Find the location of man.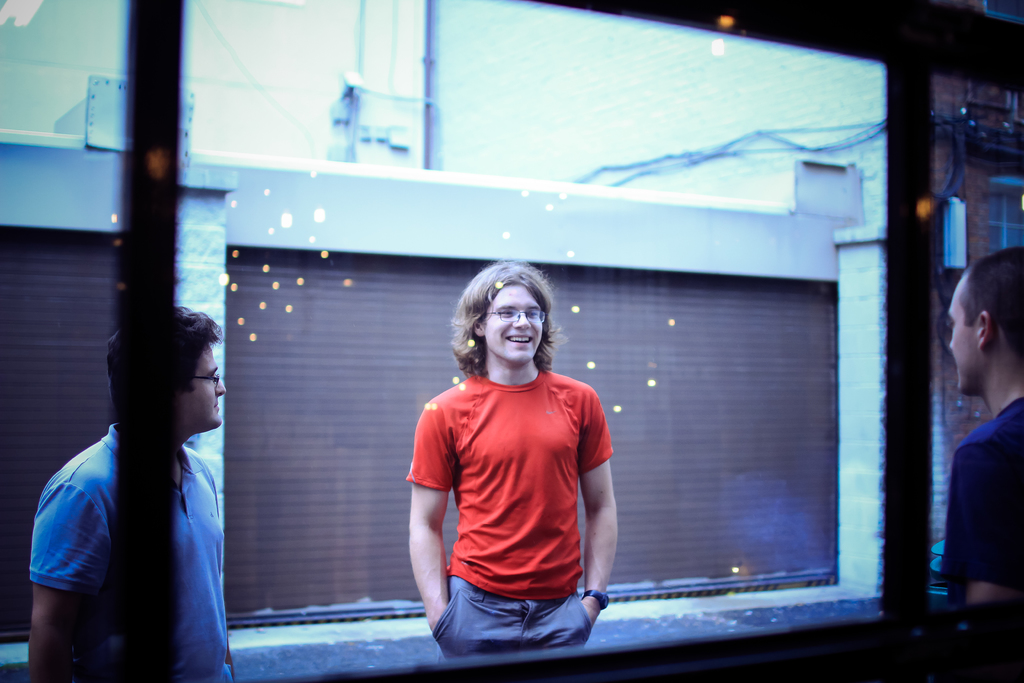
Location: 950/239/1023/608.
